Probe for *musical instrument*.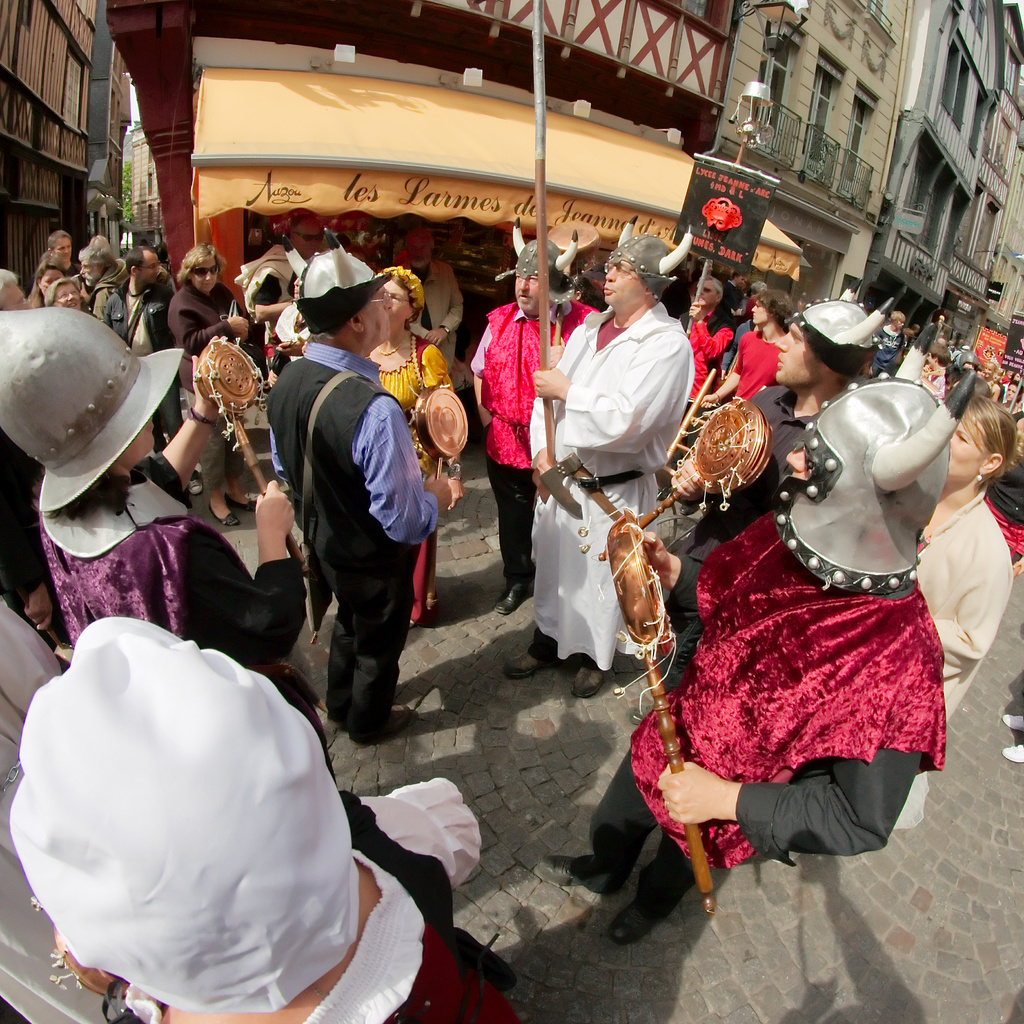
Probe result: x1=412 y1=376 x2=478 y2=618.
